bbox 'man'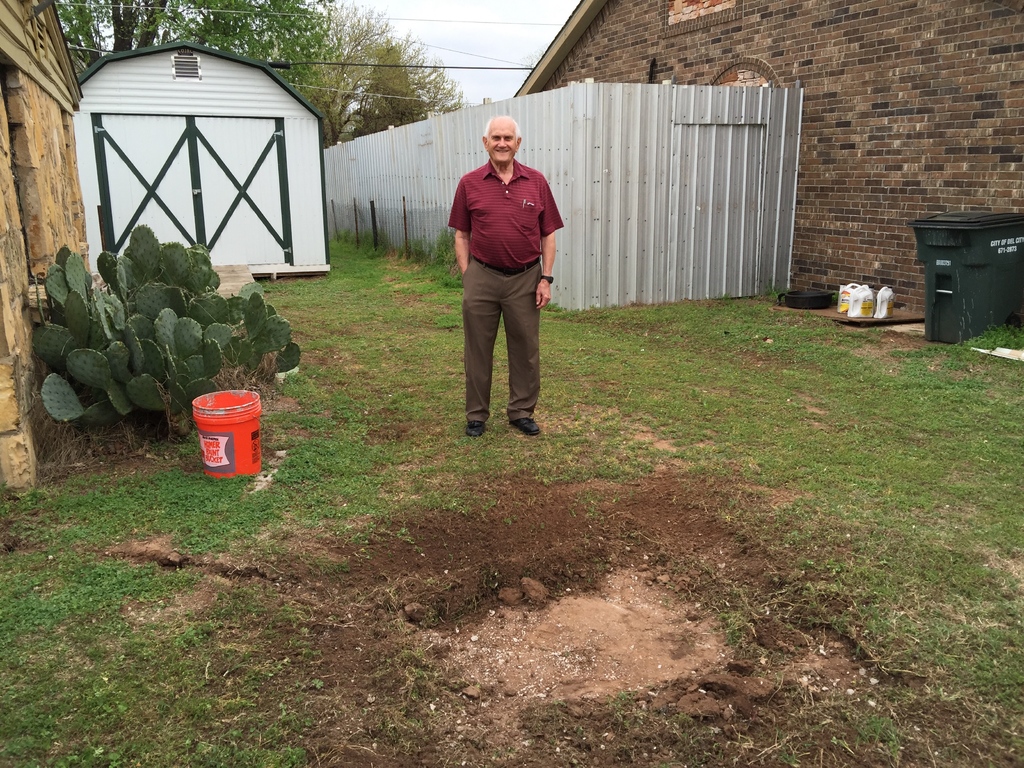
crop(448, 122, 563, 452)
